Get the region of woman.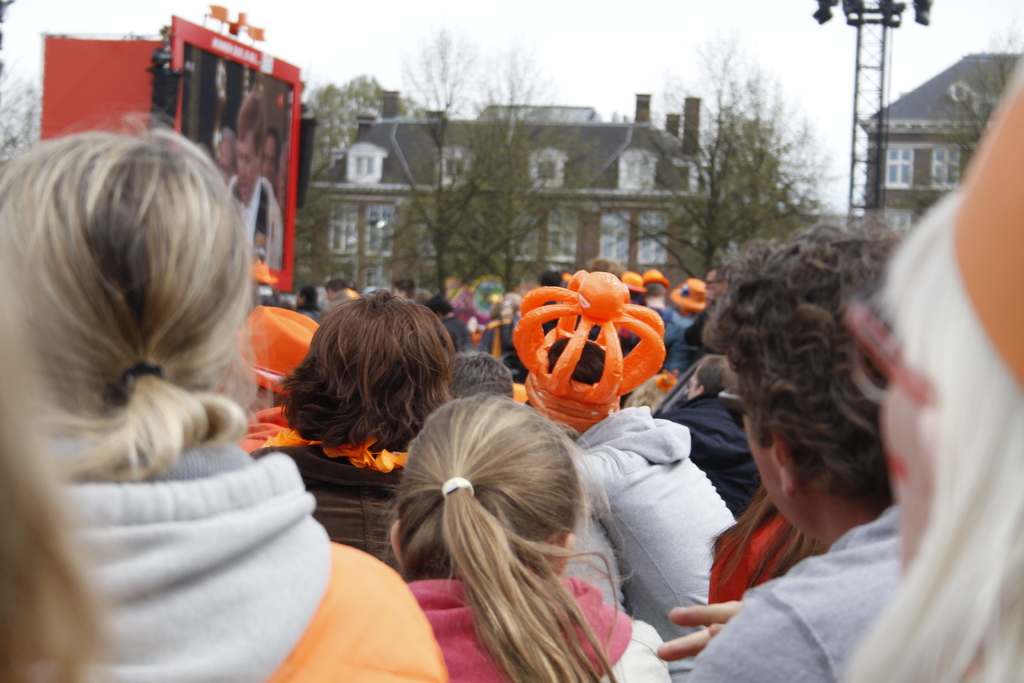
(left=0, top=128, right=445, bottom=682).
